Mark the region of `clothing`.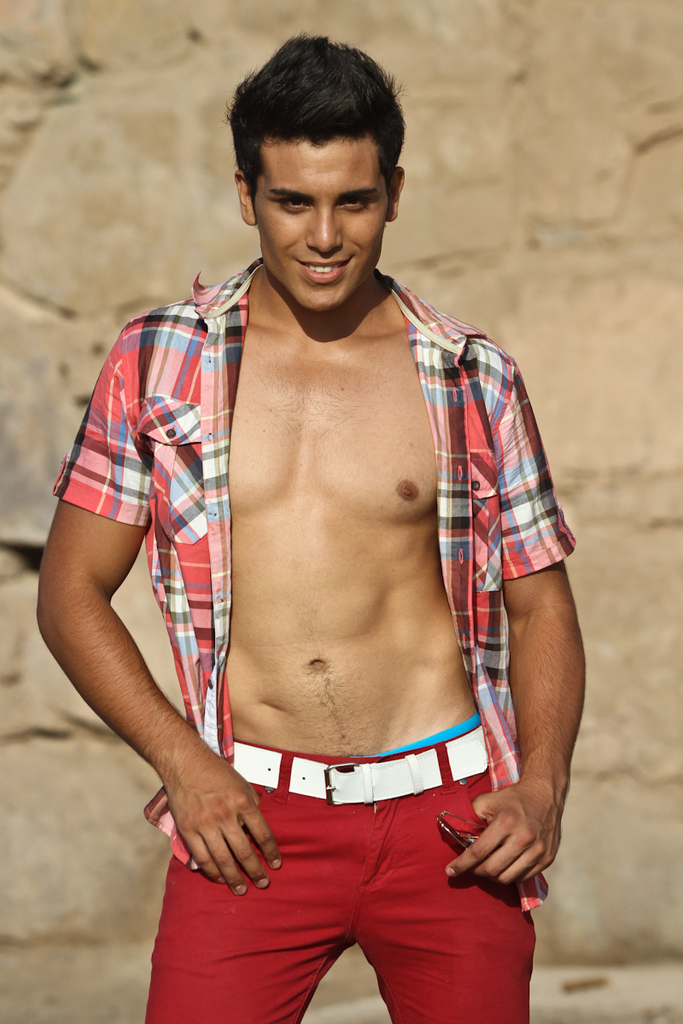
Region: rect(91, 208, 566, 992).
